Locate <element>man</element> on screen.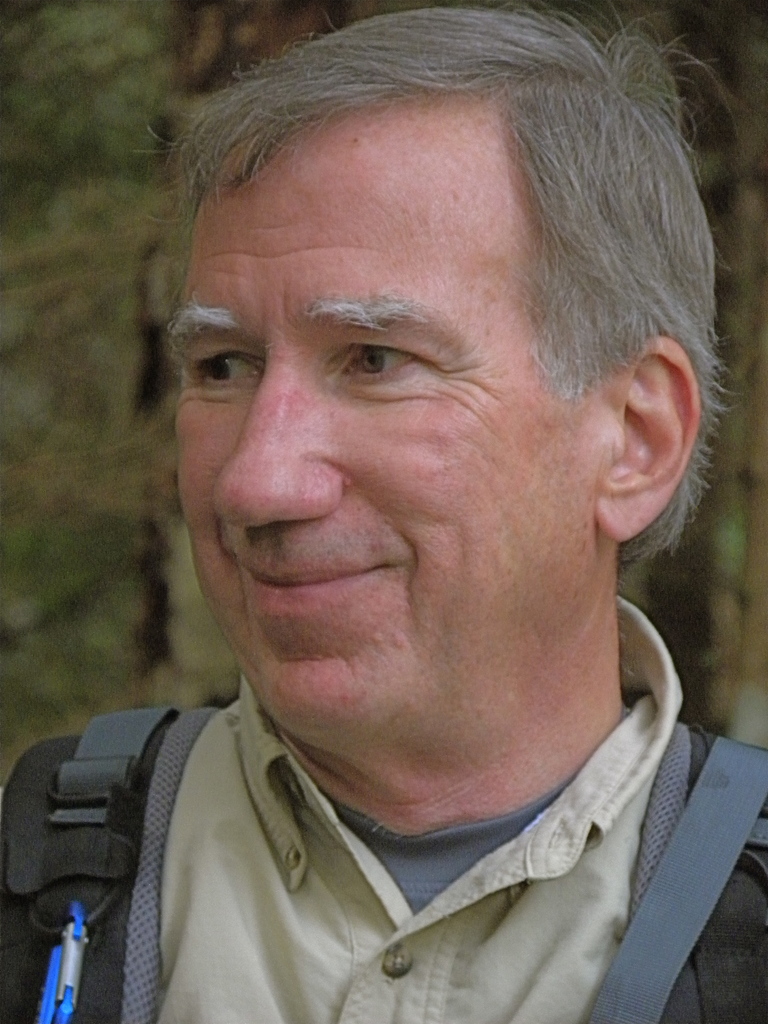
On screen at (0, 66, 767, 1003).
